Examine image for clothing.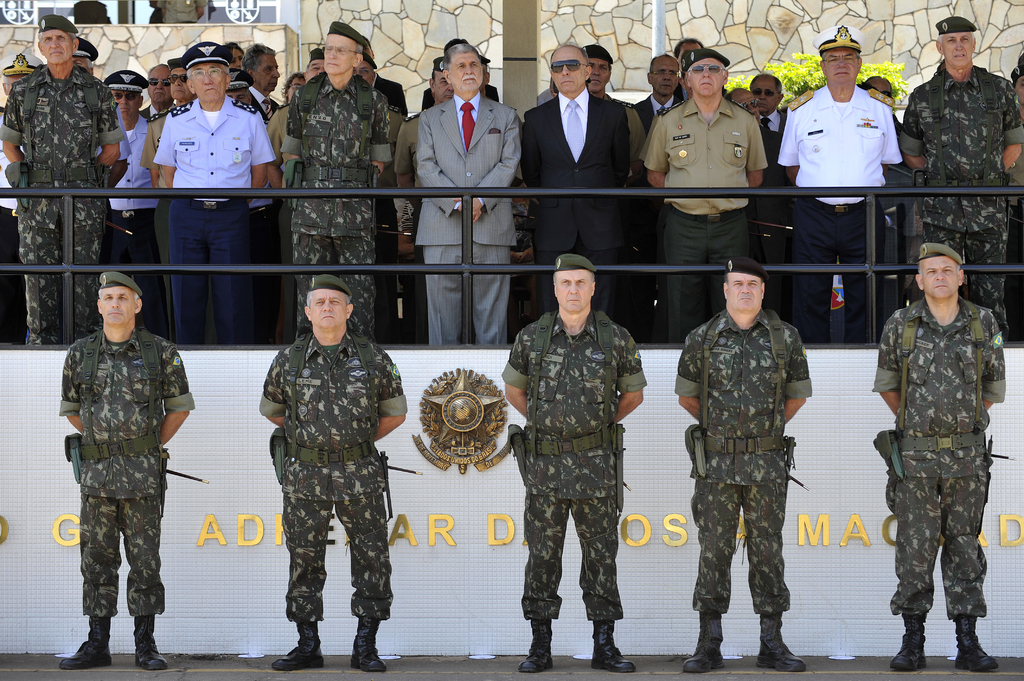
Examination result: <box>516,485,630,614</box>.
